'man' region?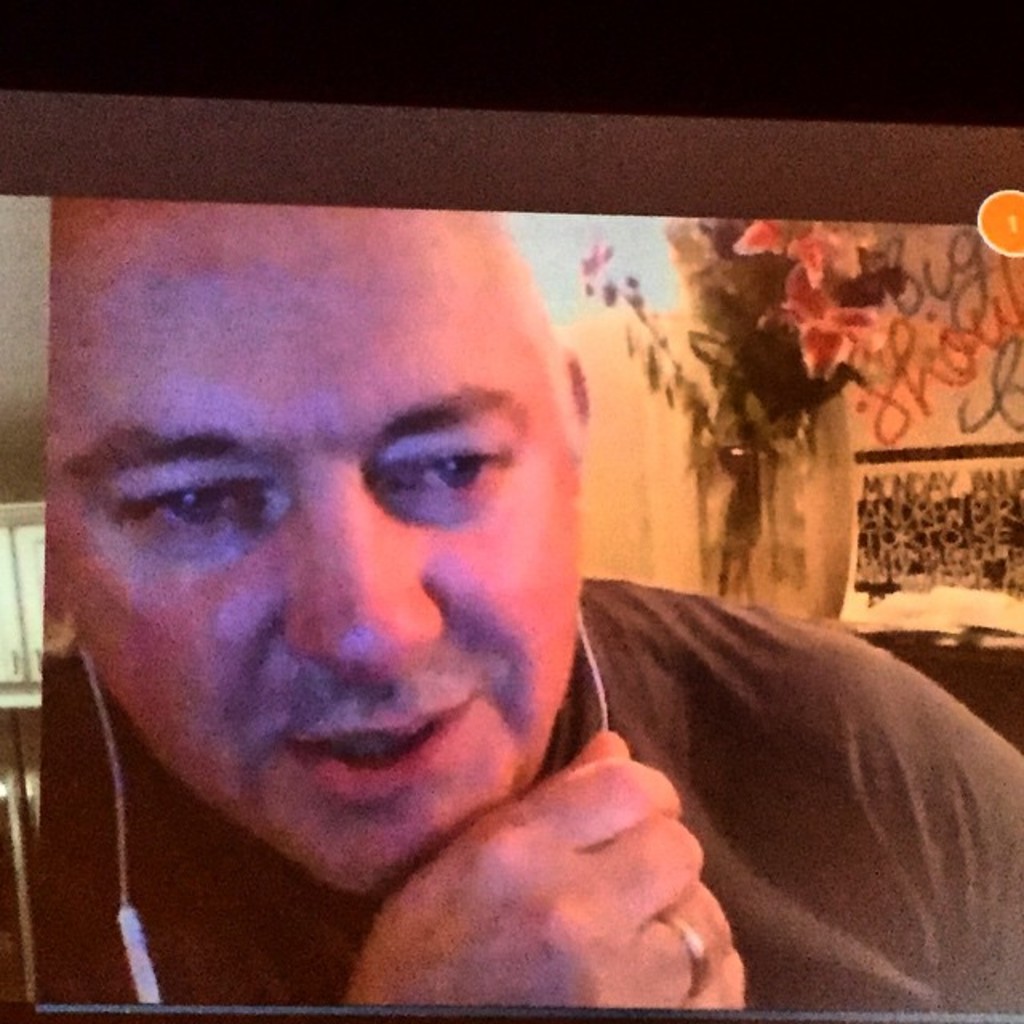
<region>5, 123, 1022, 1021</region>
